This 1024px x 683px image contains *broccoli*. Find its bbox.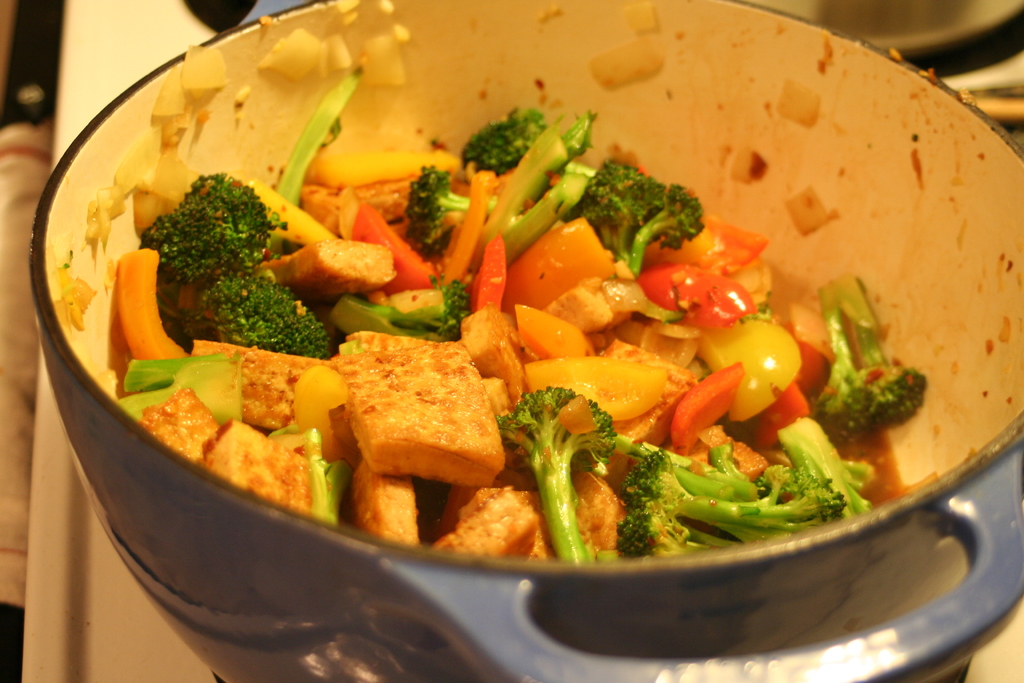
bbox=[143, 171, 285, 279].
